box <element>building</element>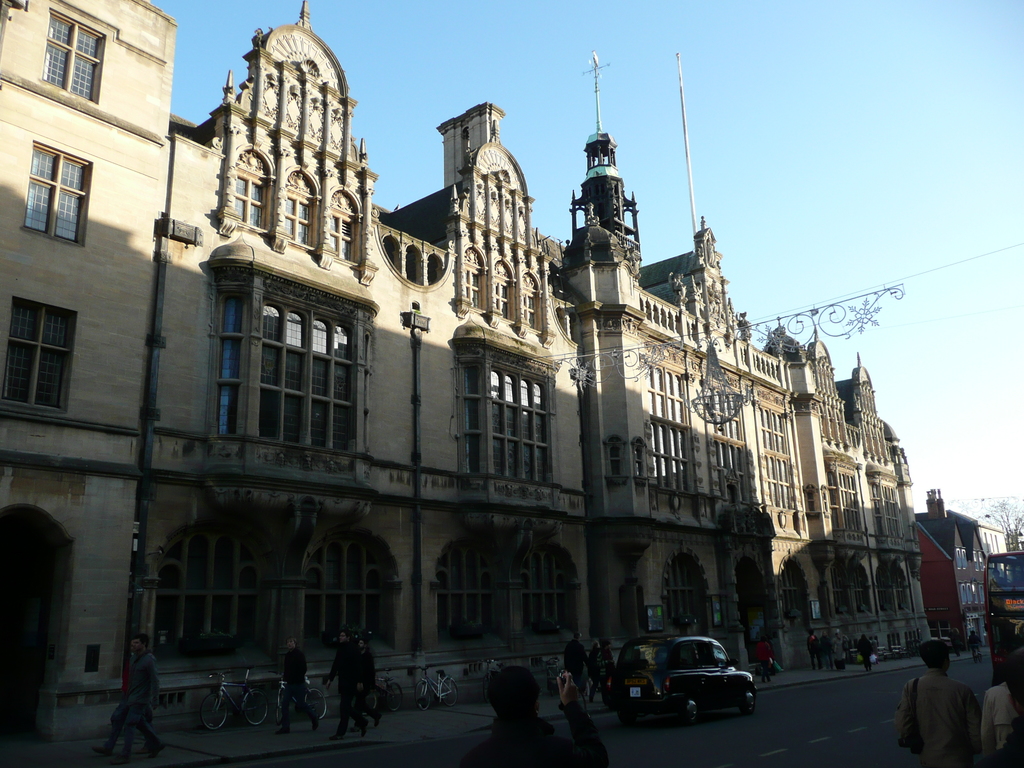
(left=918, top=488, right=986, bottom=652)
